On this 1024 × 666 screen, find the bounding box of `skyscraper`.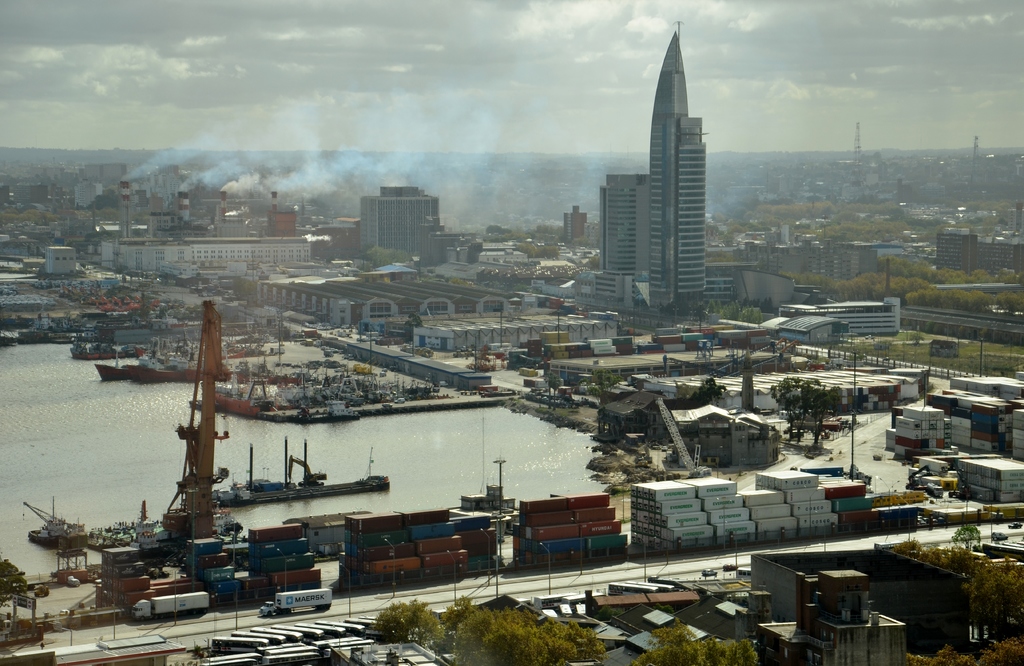
Bounding box: [left=644, top=26, right=707, bottom=296].
